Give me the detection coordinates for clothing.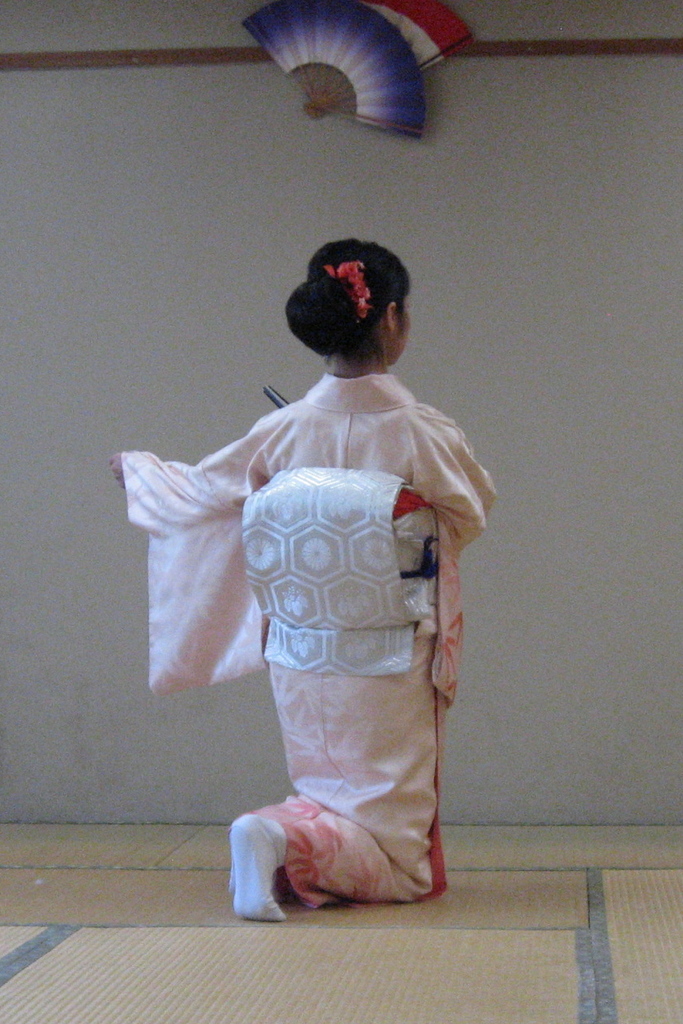
BBox(188, 361, 486, 894).
